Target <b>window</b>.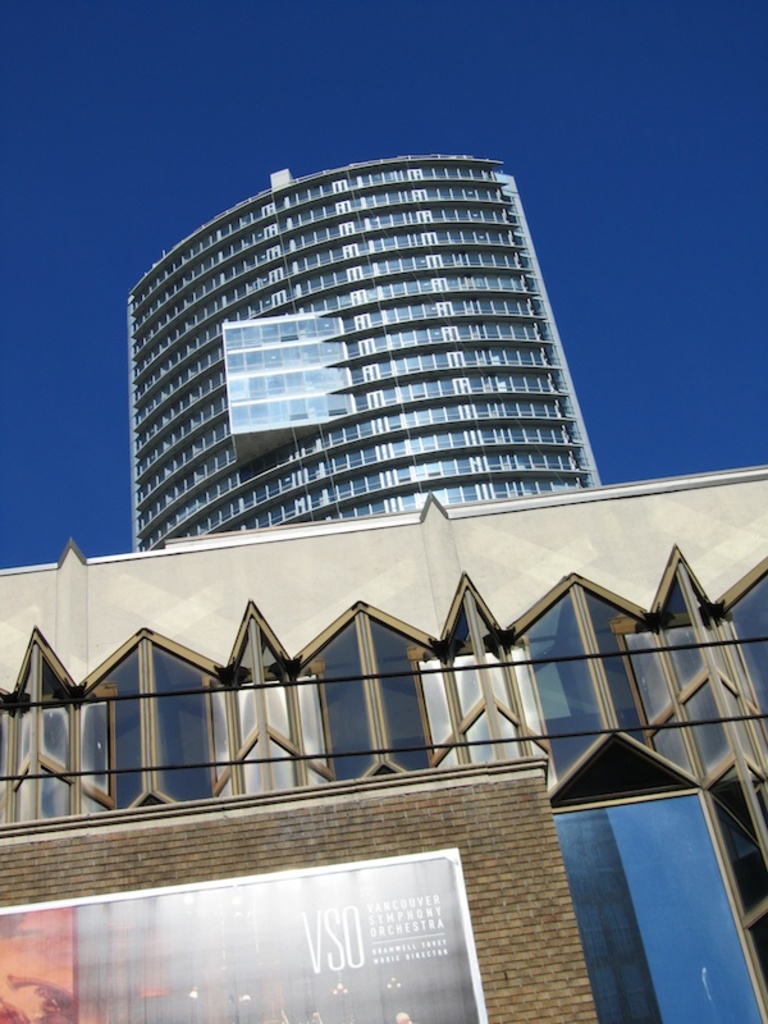
Target region: l=88, t=623, r=224, b=818.
